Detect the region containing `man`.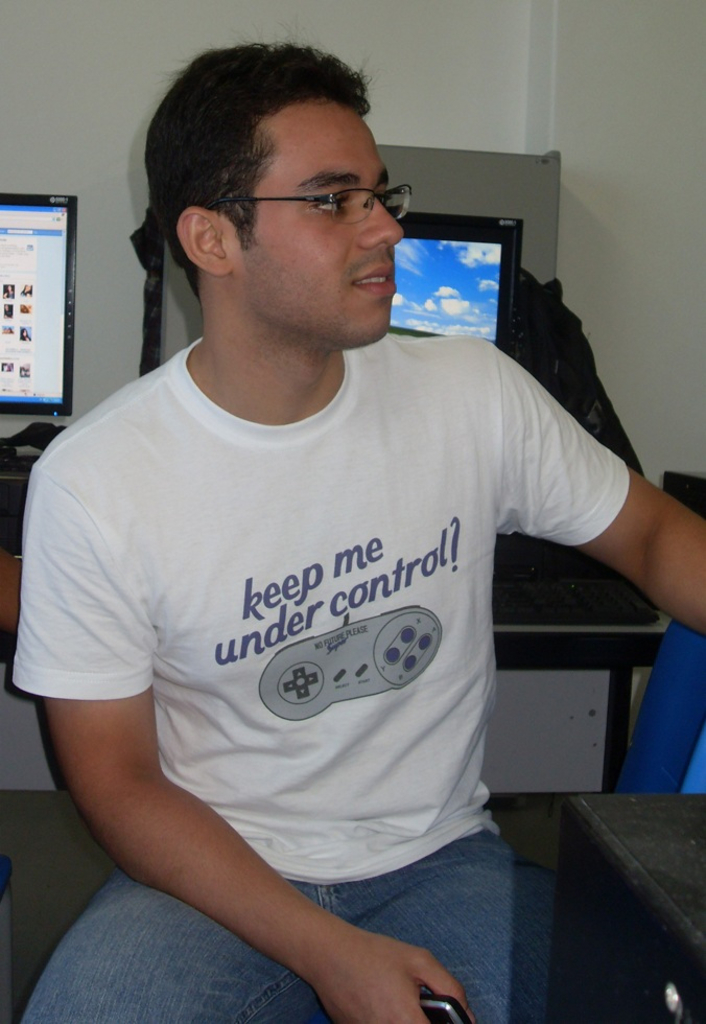
BBox(7, 28, 705, 1023).
